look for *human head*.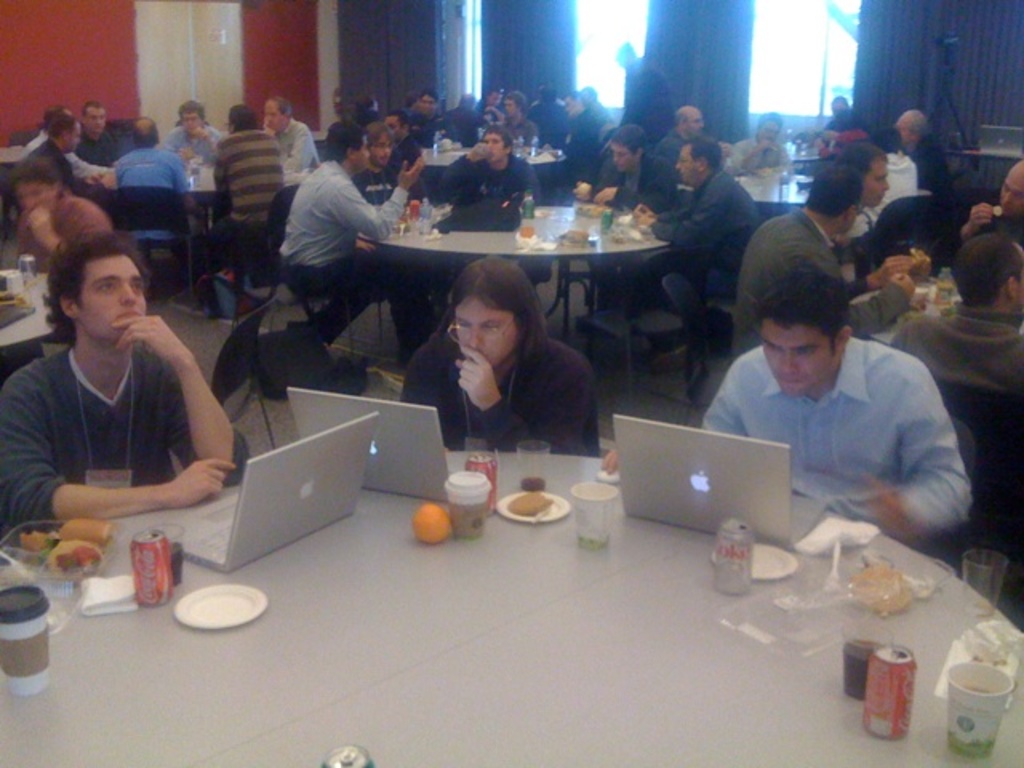
Found: x1=443 y1=253 x2=541 y2=368.
